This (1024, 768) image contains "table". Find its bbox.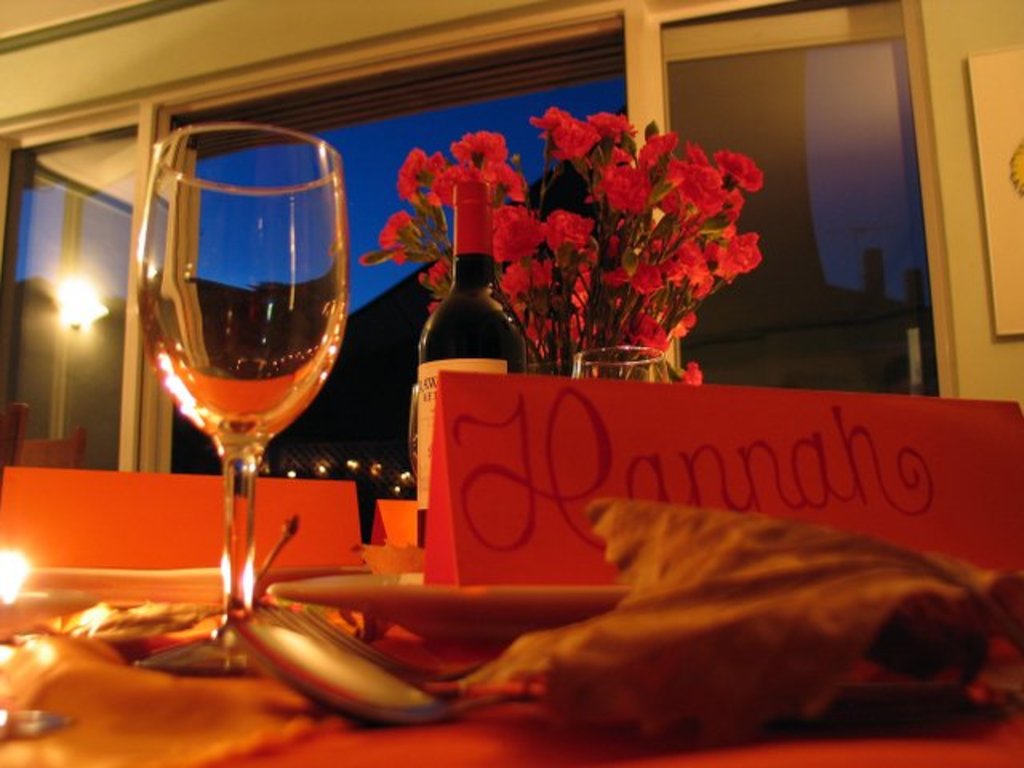
0/565/1022/766.
